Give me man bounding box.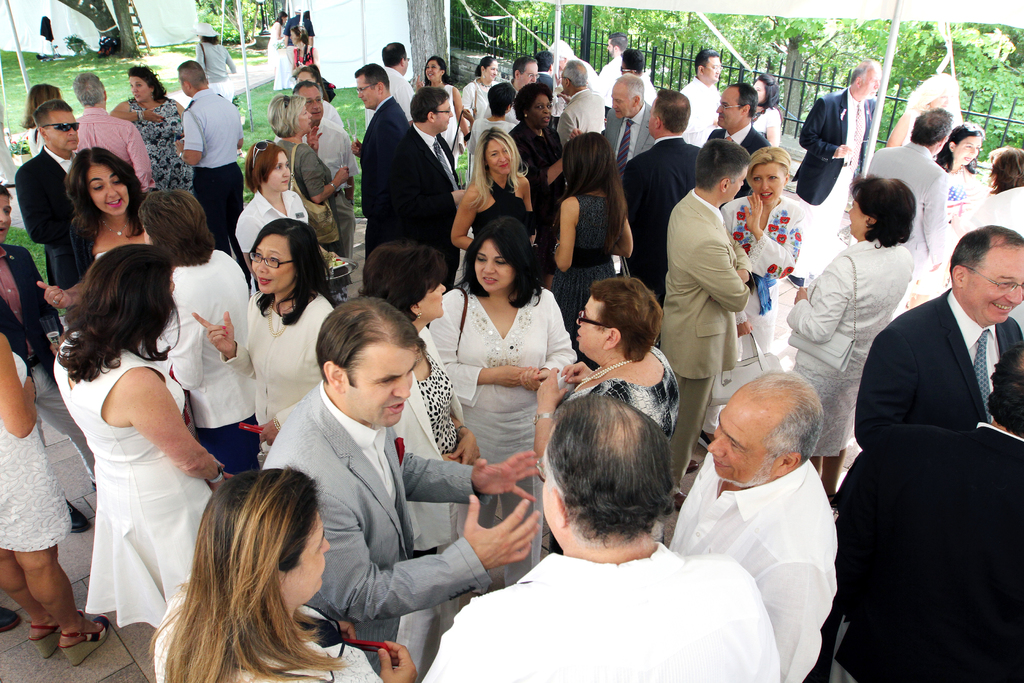
(left=597, top=31, right=630, bottom=87).
